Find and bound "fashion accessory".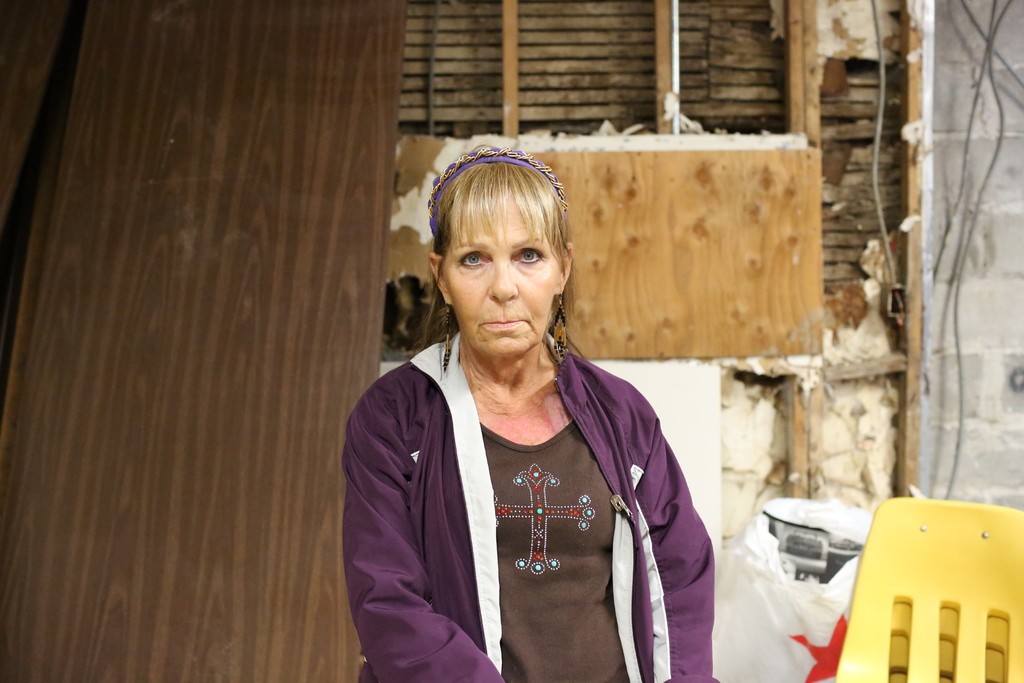
Bound: rect(544, 295, 568, 370).
